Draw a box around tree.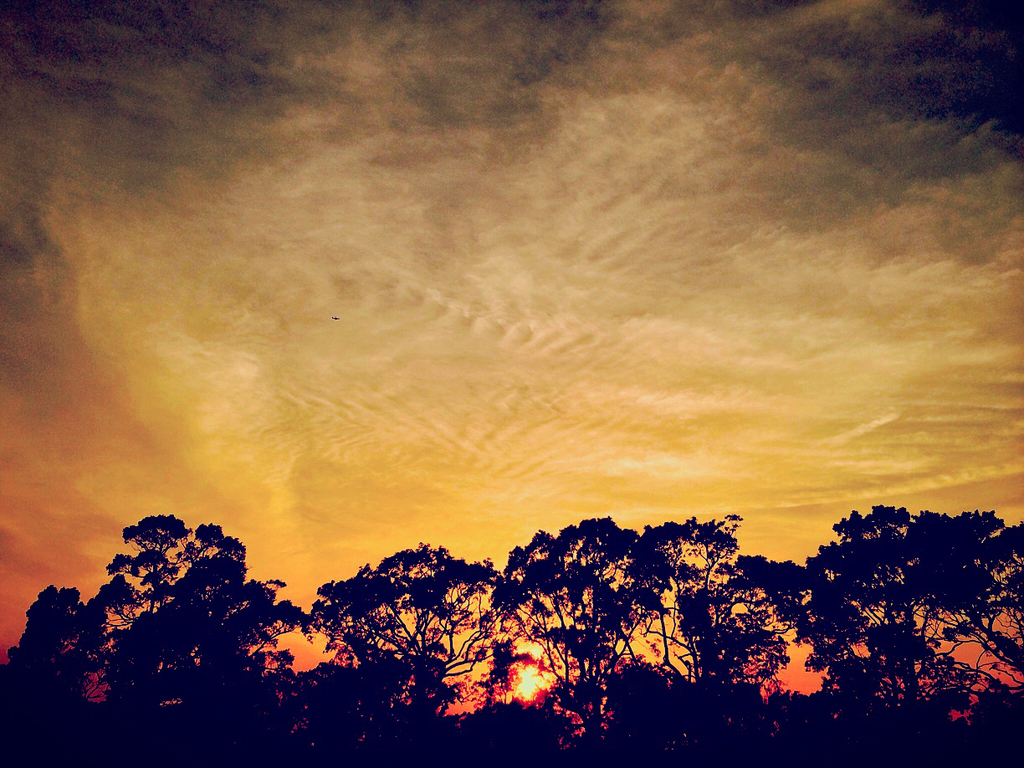
crop(472, 506, 681, 711).
